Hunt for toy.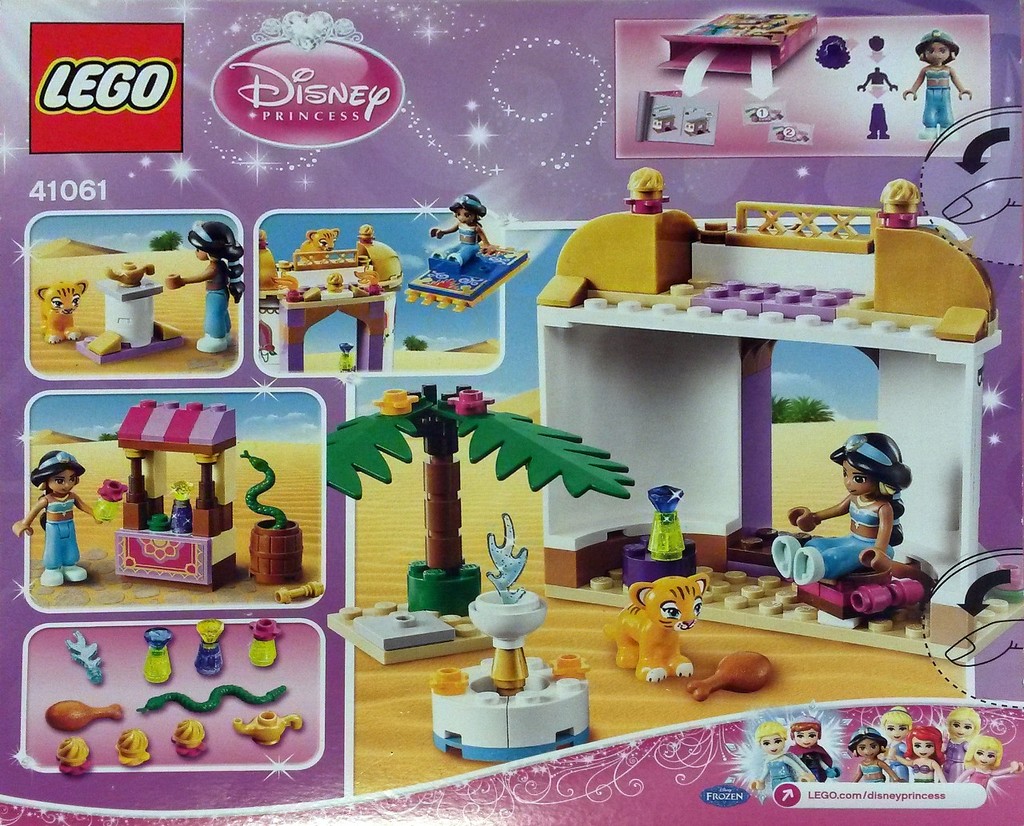
Hunted down at (left=686, top=645, right=773, bottom=703).
